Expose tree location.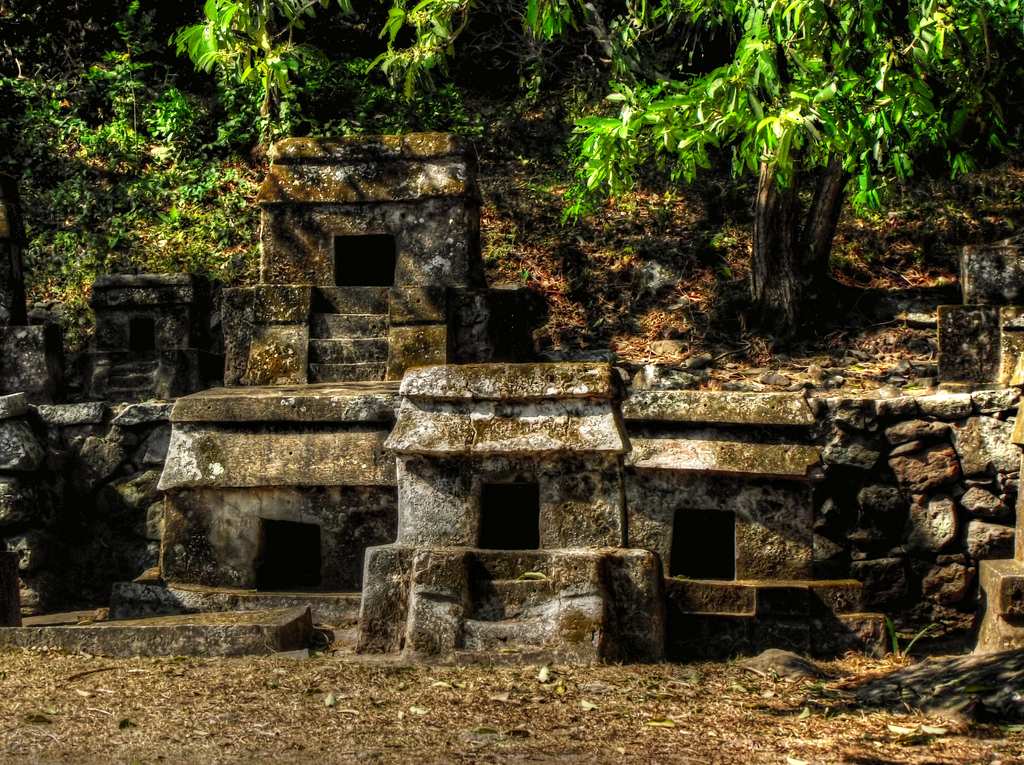
Exposed at 470 38 940 360.
